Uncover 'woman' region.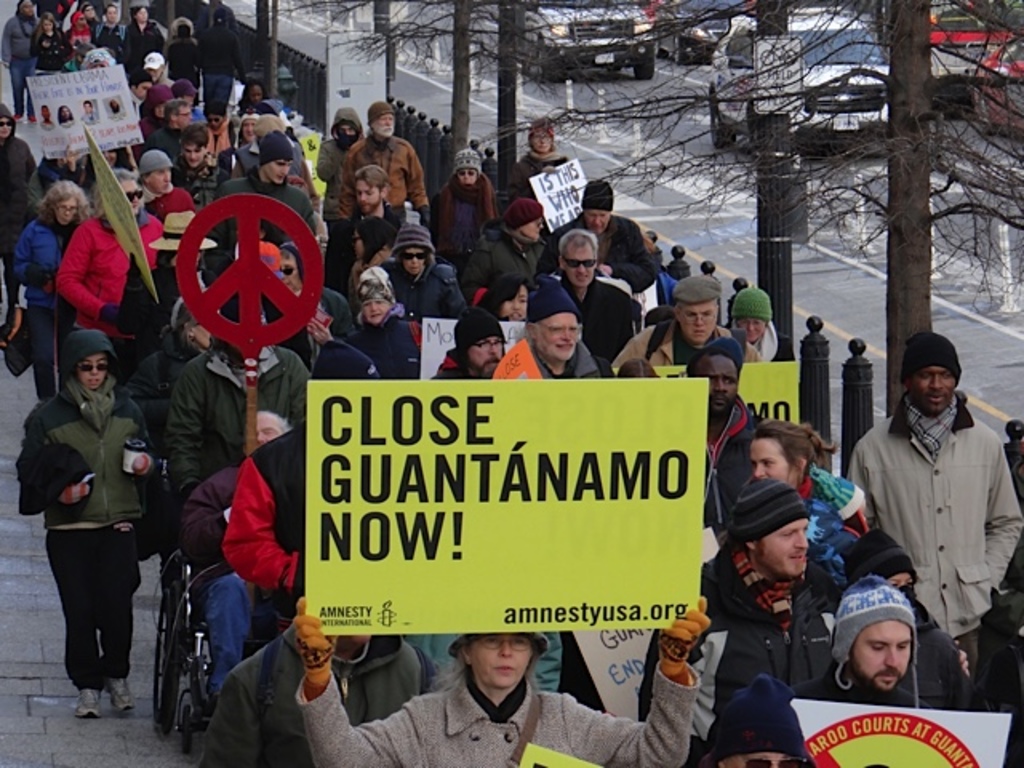
Uncovered: 0, 93, 38, 285.
